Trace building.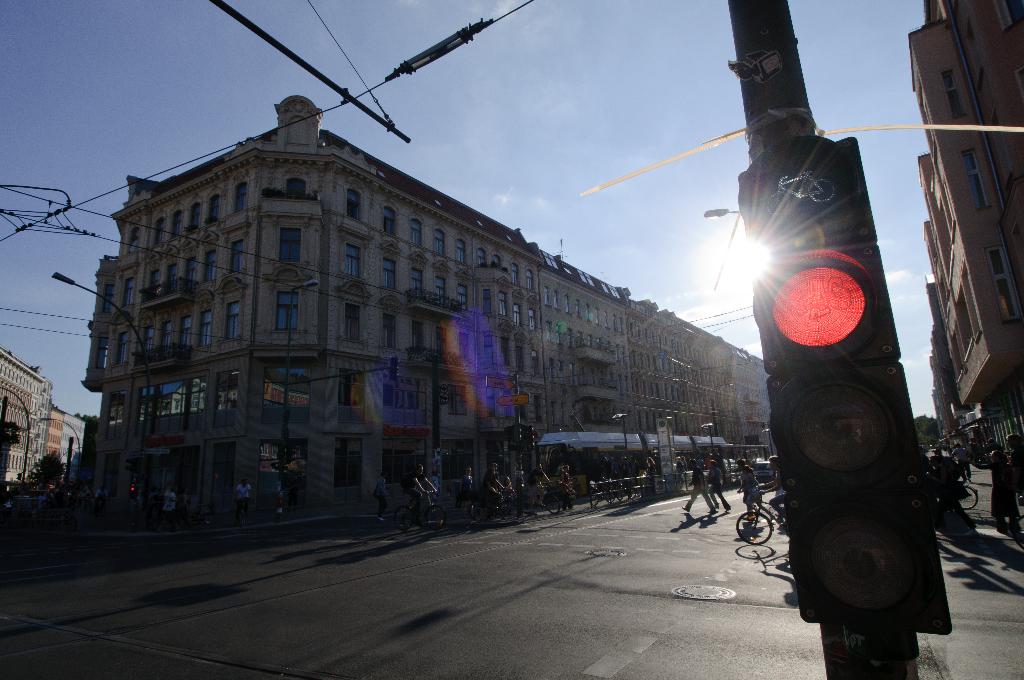
Traced to 908 0 1023 410.
